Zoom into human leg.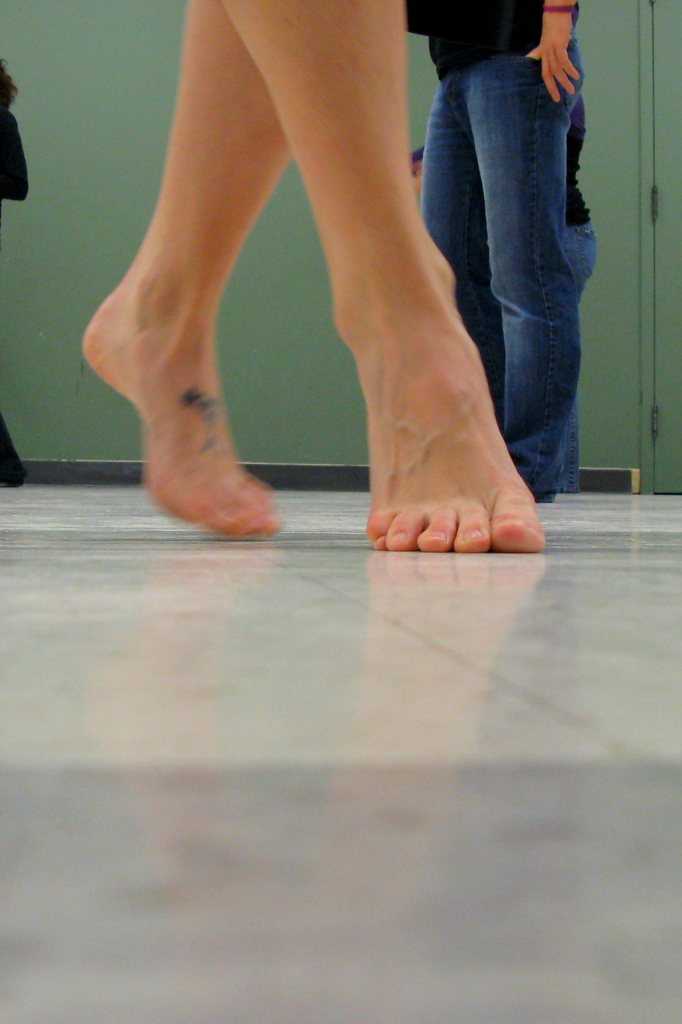
Zoom target: locate(421, 76, 507, 435).
